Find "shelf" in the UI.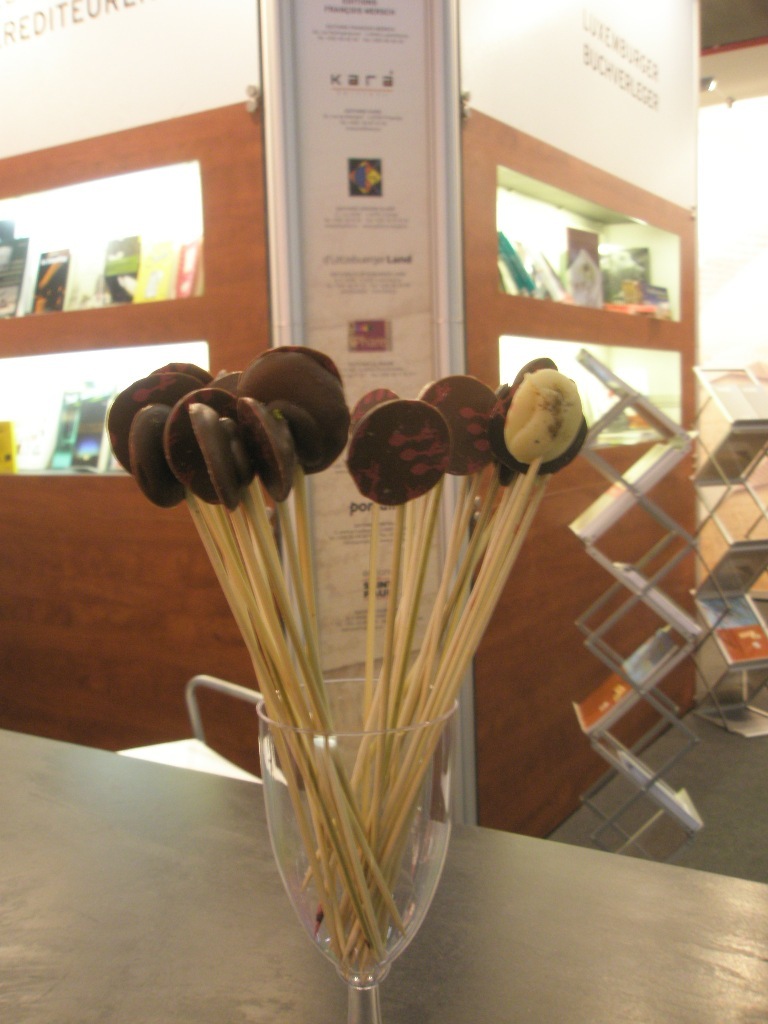
UI element at 502, 326, 690, 455.
